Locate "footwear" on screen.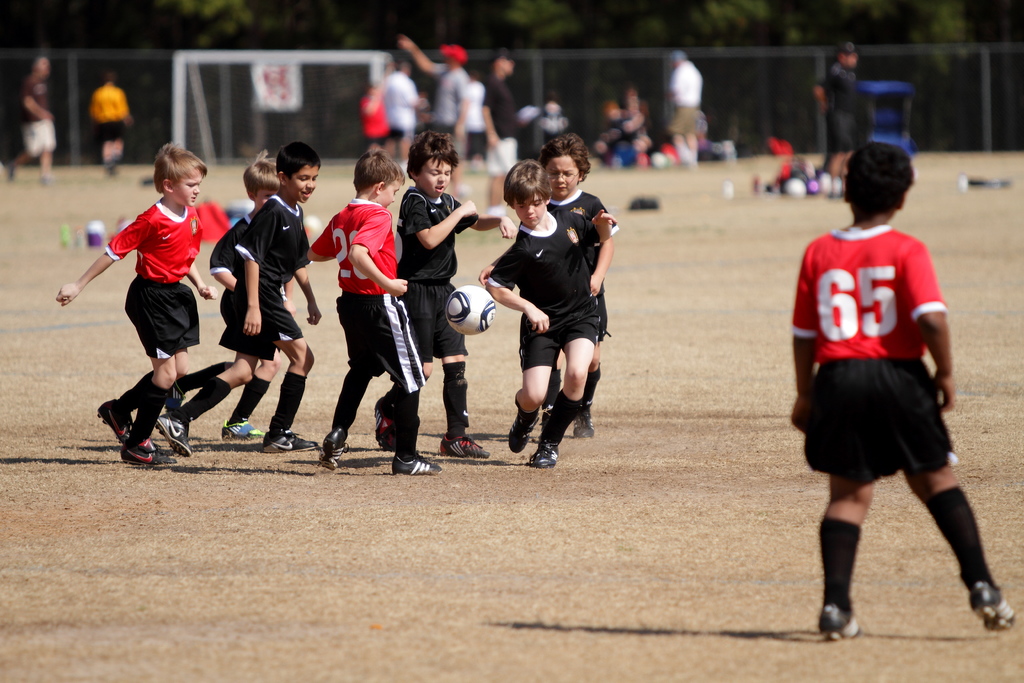
On screen at detection(525, 443, 559, 477).
